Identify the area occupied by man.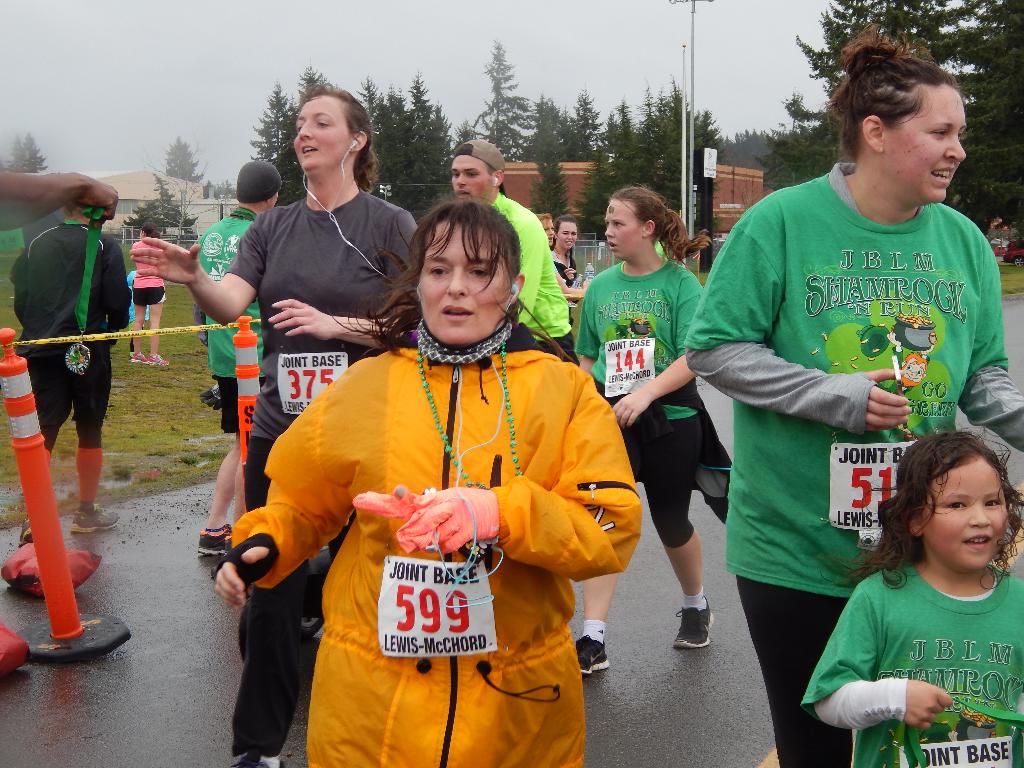
Area: crop(450, 138, 578, 373).
